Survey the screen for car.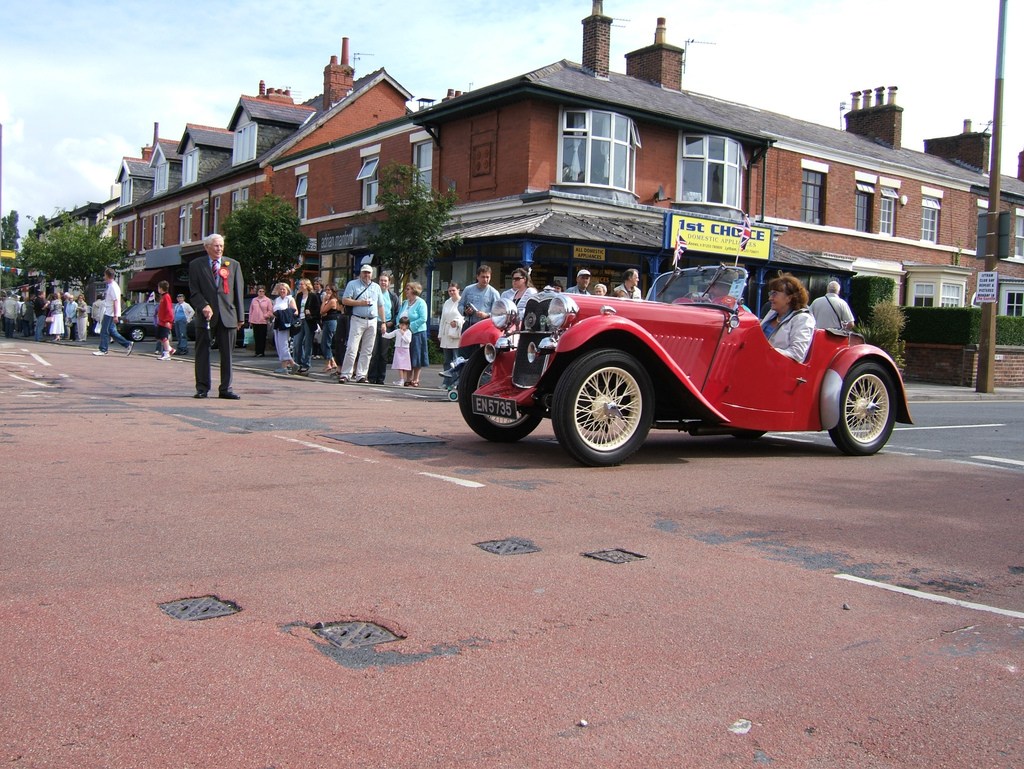
Survey found: crop(210, 295, 278, 350).
